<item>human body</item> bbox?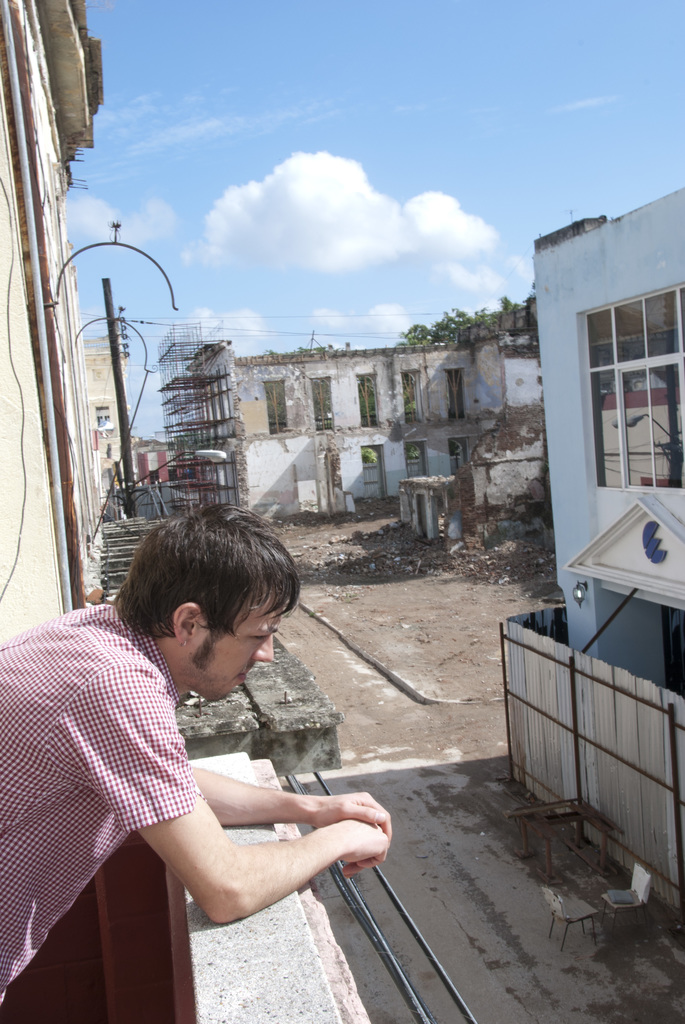
pyautogui.locateOnScreen(0, 495, 396, 1021)
